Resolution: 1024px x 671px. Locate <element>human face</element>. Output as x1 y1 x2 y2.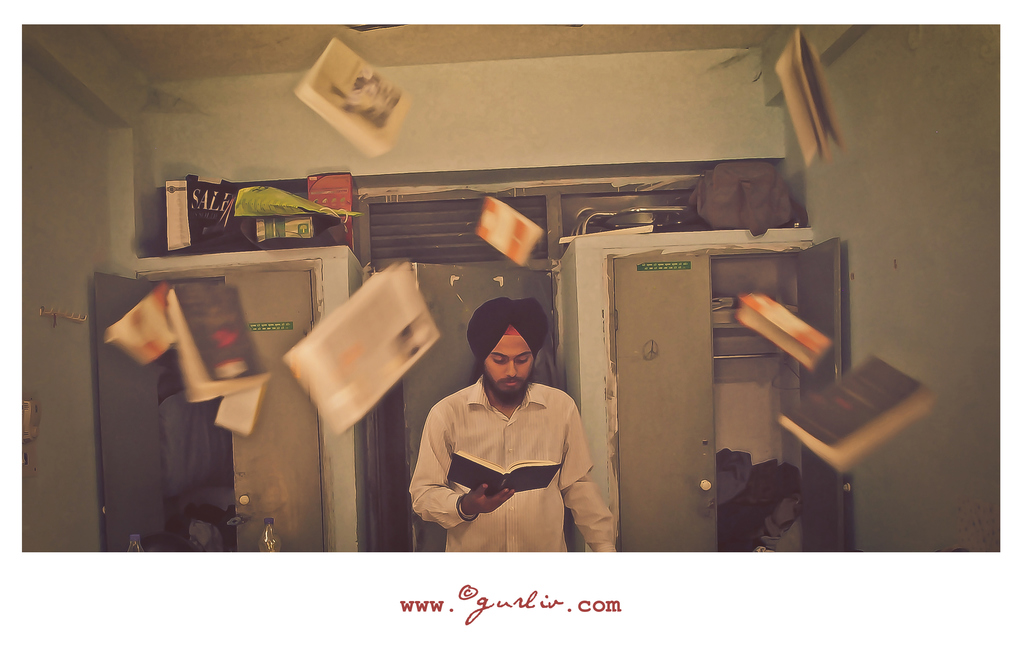
484 332 538 407.
